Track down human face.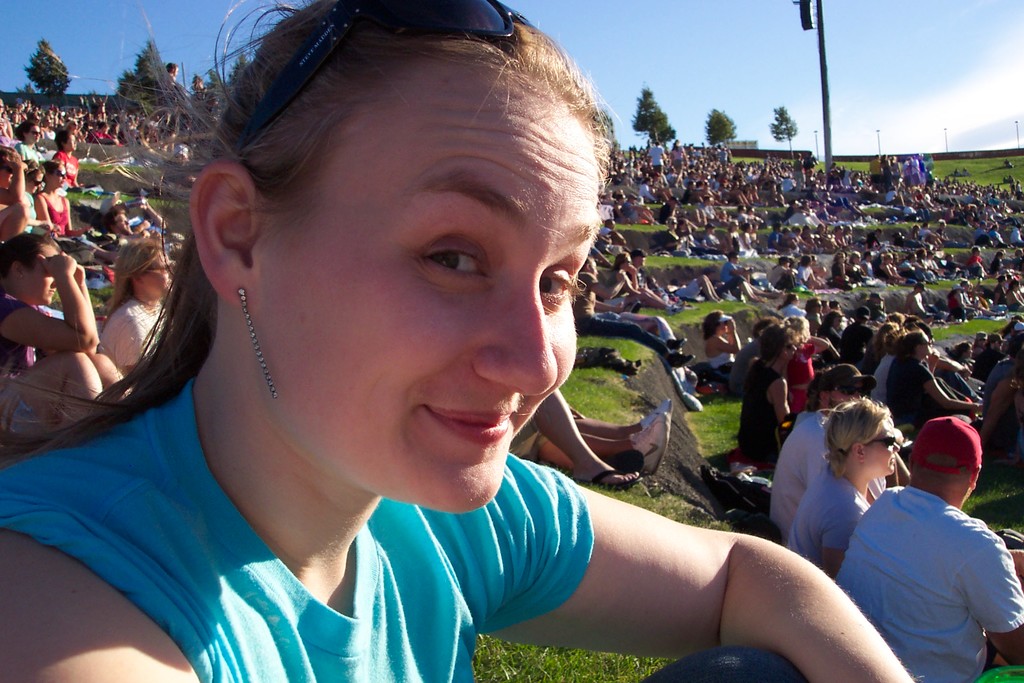
Tracked to 993:338:1005:353.
